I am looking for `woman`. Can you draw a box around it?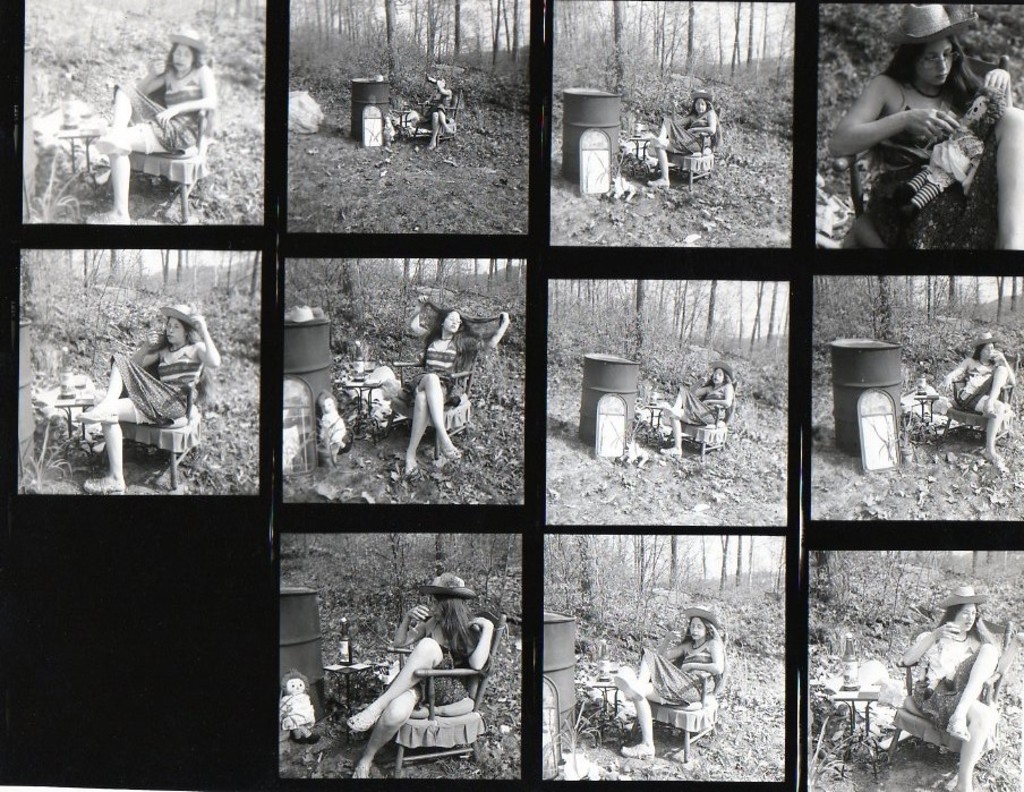
Sure, the bounding box is 905,586,998,791.
